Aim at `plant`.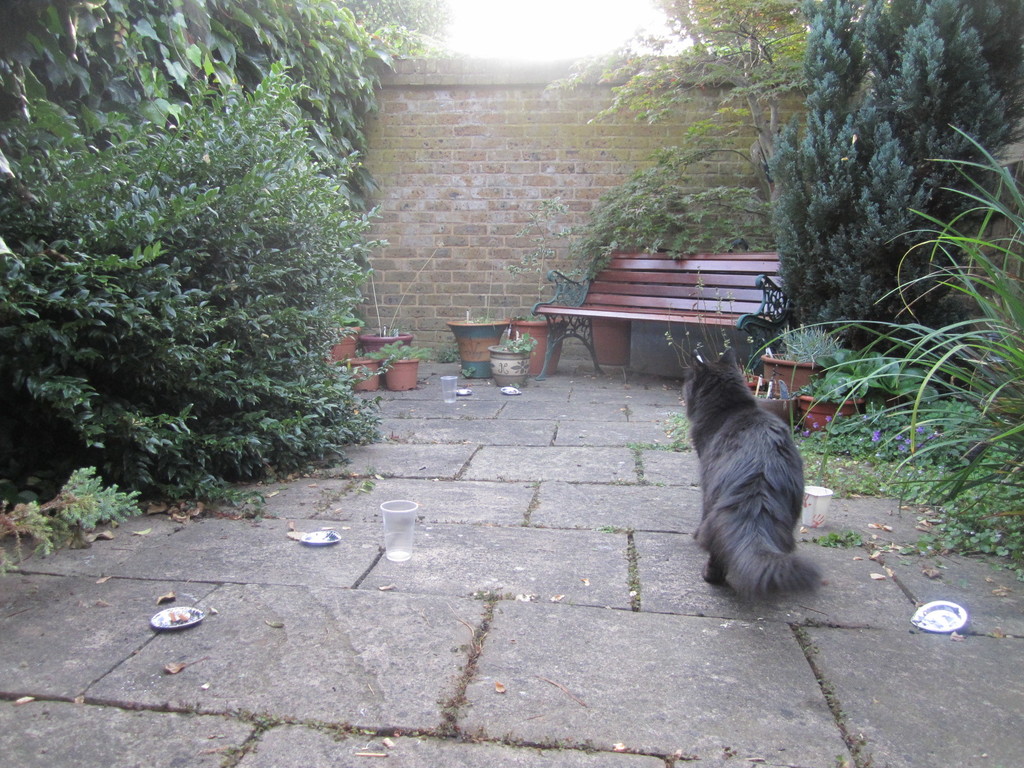
Aimed at [left=536, top=132, right=778, bottom=282].
